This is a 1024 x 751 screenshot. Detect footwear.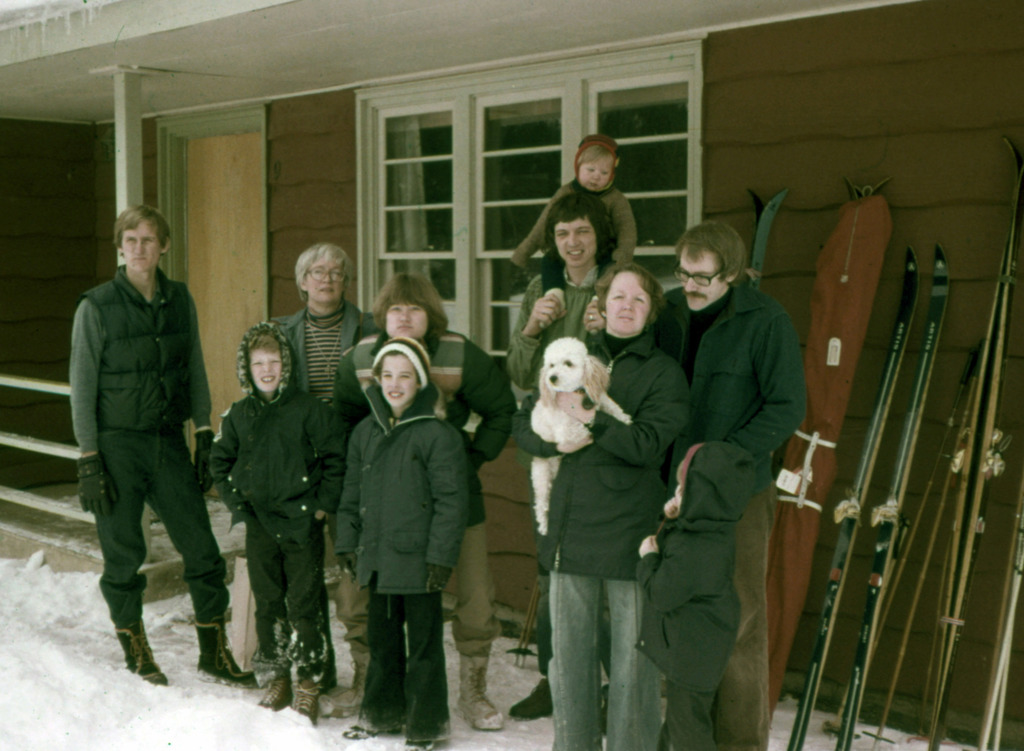
255, 677, 297, 713.
